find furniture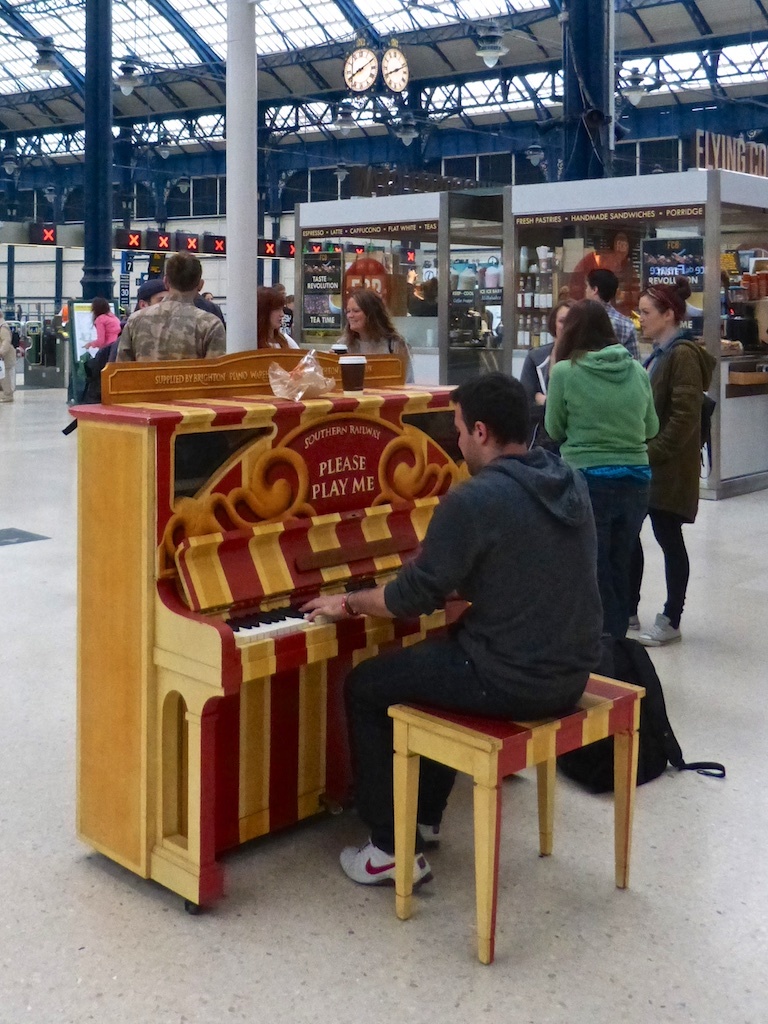
rect(103, 347, 404, 404)
